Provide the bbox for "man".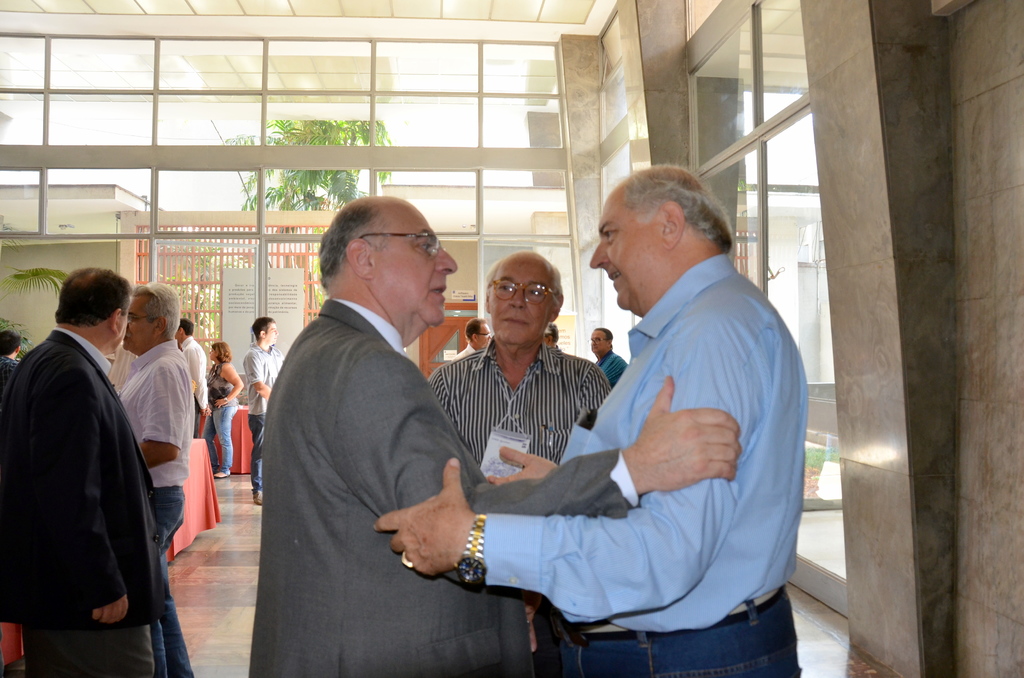
x1=179 y1=323 x2=211 y2=440.
